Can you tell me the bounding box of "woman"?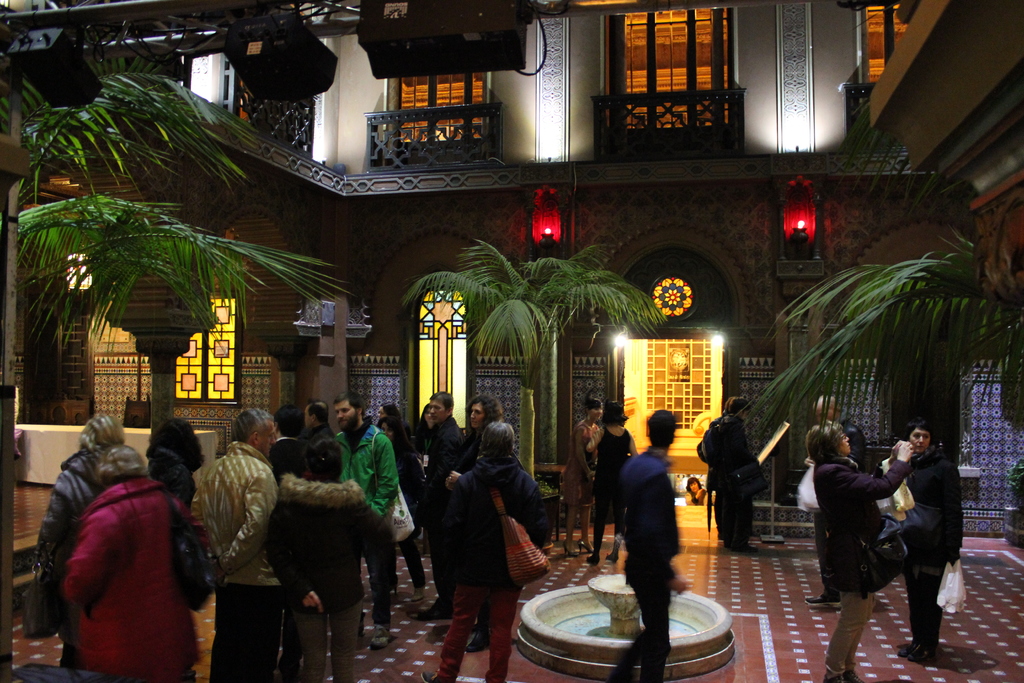
[685, 473, 710, 506].
